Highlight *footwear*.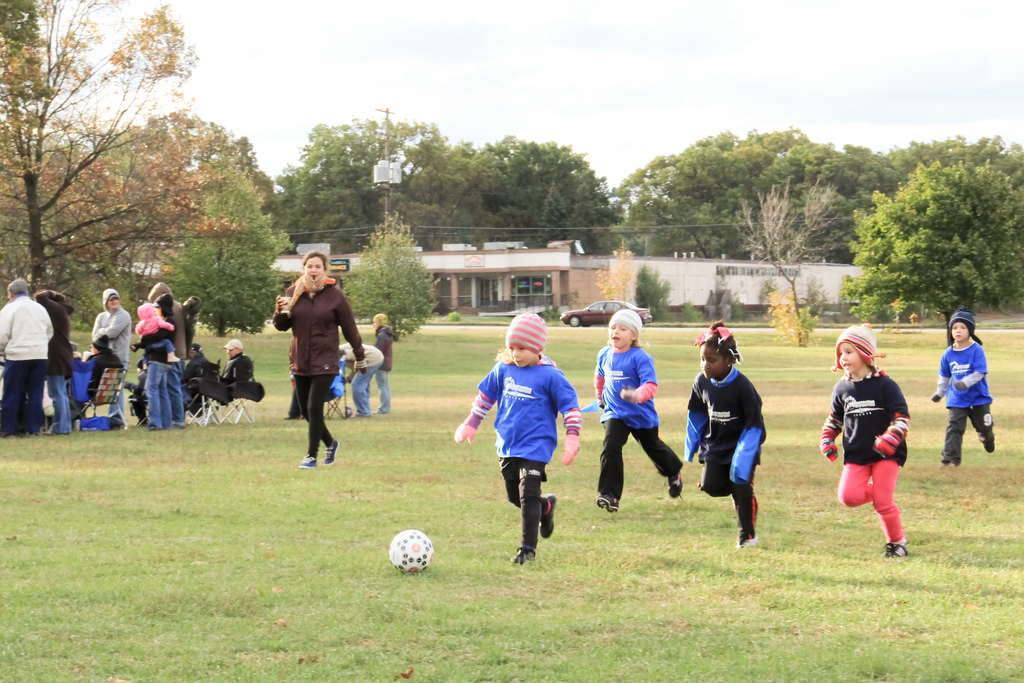
Highlighted region: <region>297, 457, 316, 466</region>.
